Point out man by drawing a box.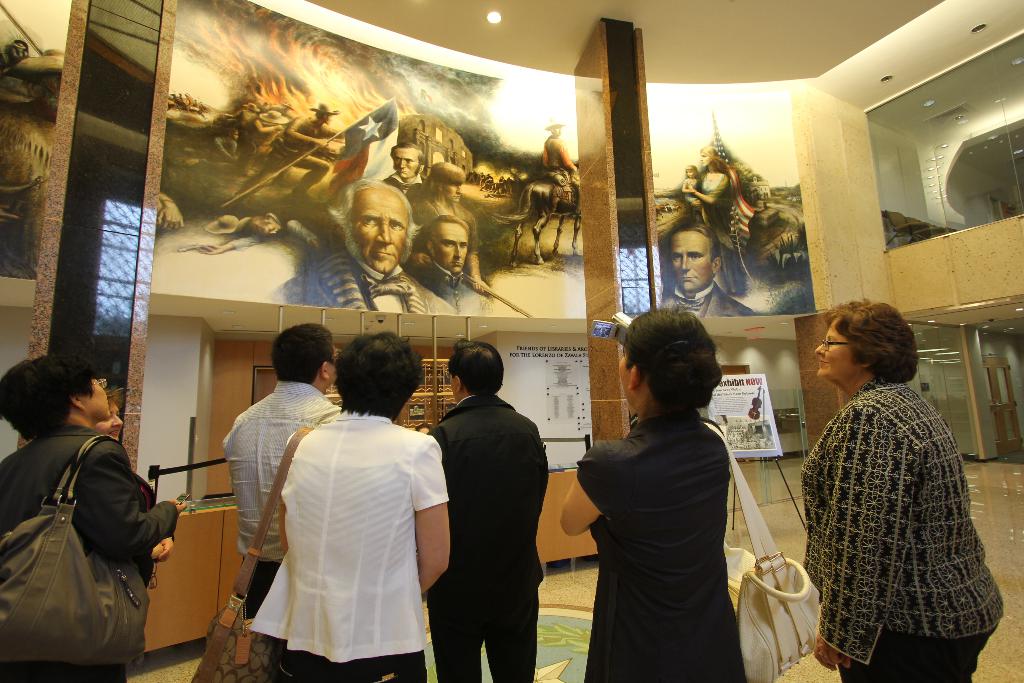
[x1=0, y1=346, x2=195, y2=682].
